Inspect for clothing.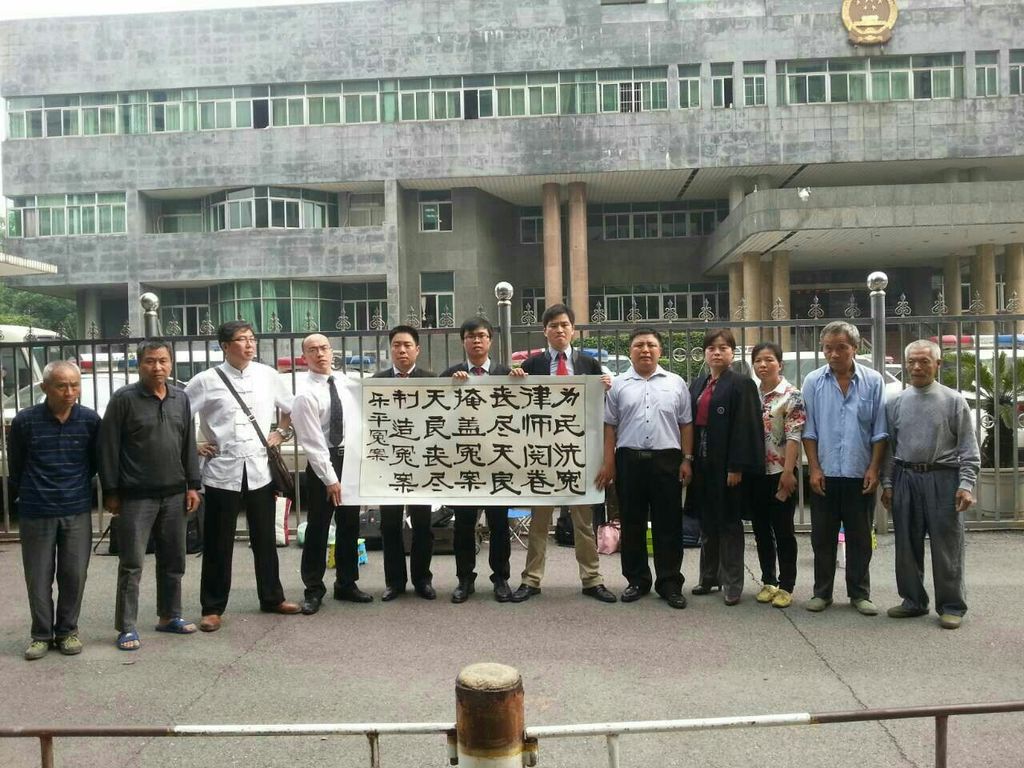
Inspection: [762,382,806,478].
